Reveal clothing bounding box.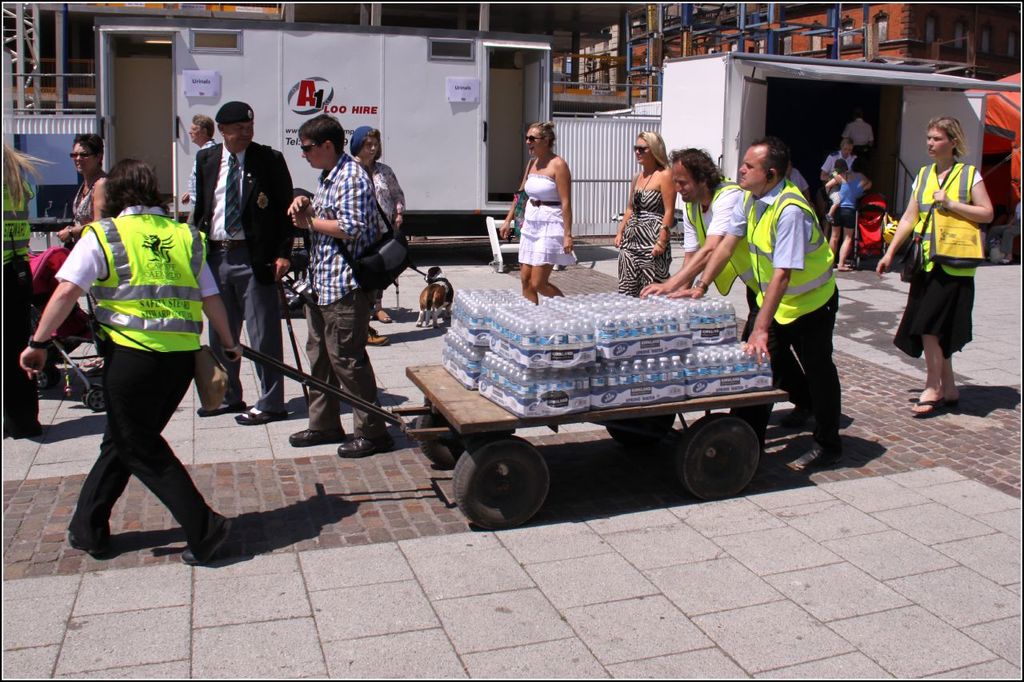
Revealed: 618 189 670 294.
